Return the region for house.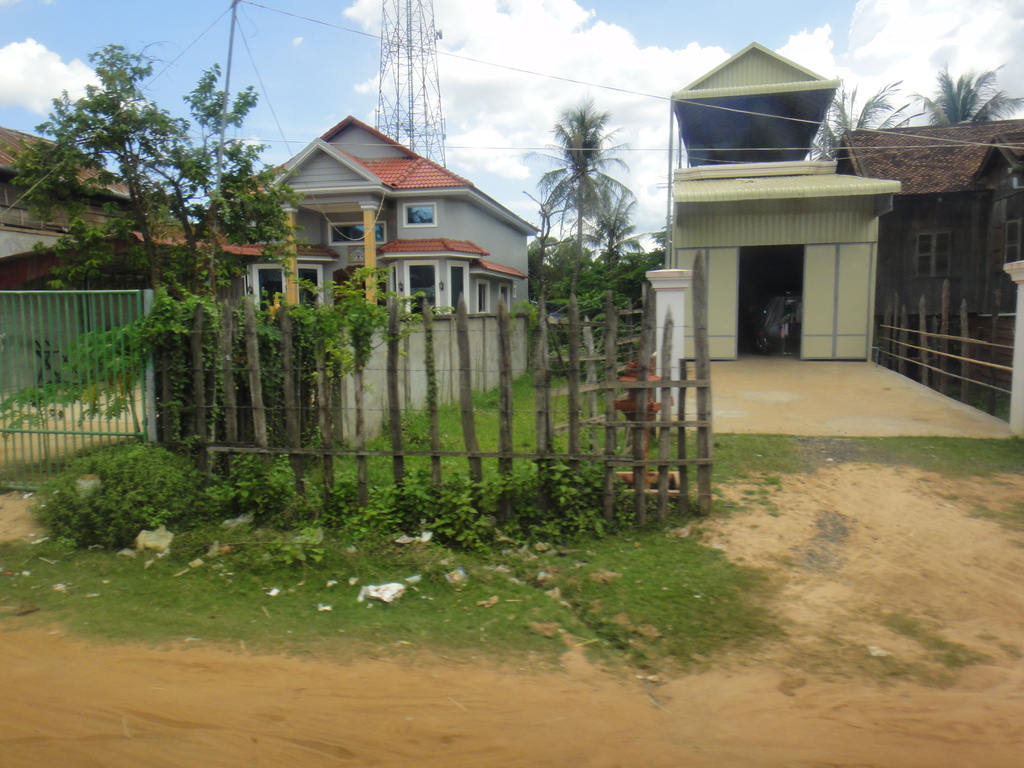
bbox=(0, 118, 543, 318).
